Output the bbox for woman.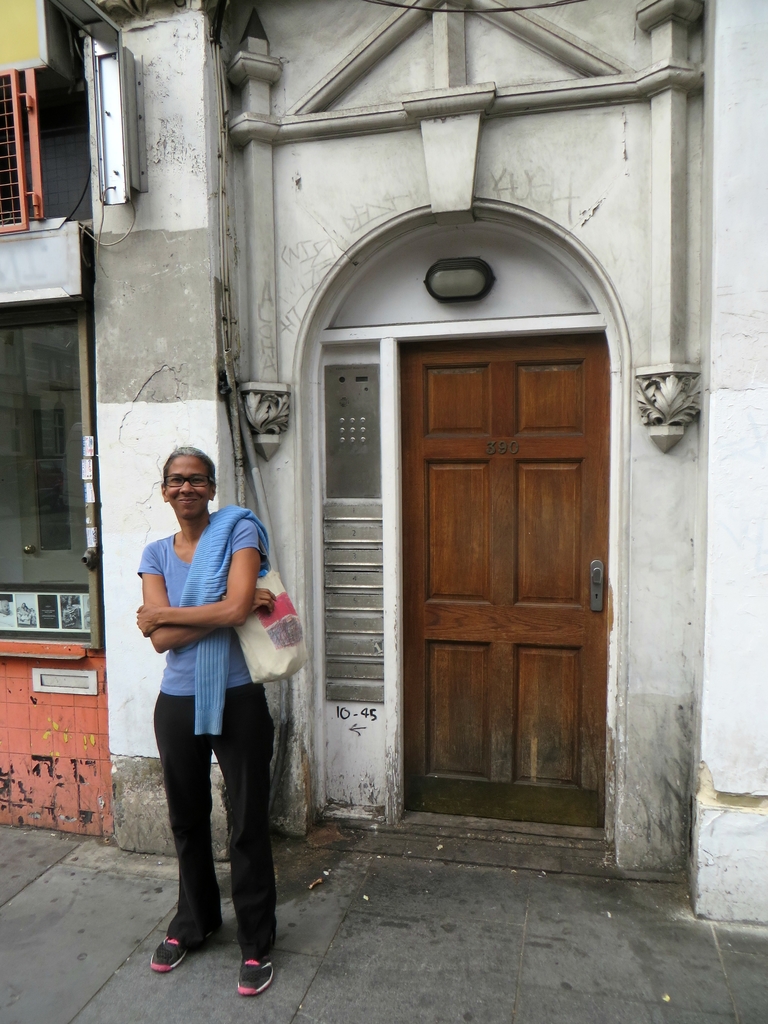
<box>134,467,303,977</box>.
